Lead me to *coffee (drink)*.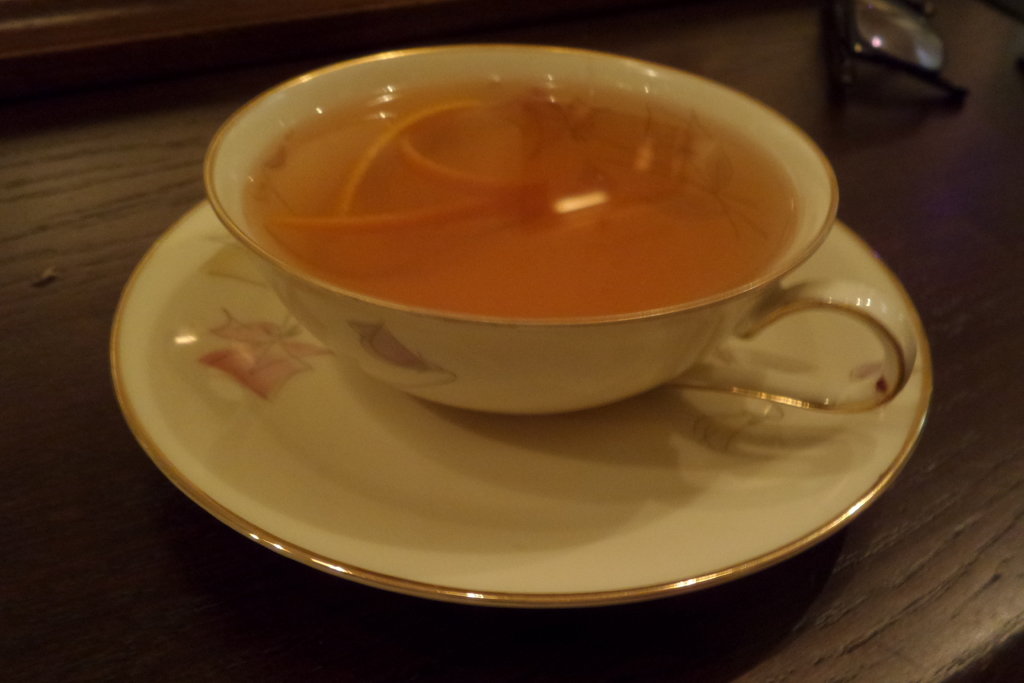
Lead to l=216, t=38, r=865, b=397.
